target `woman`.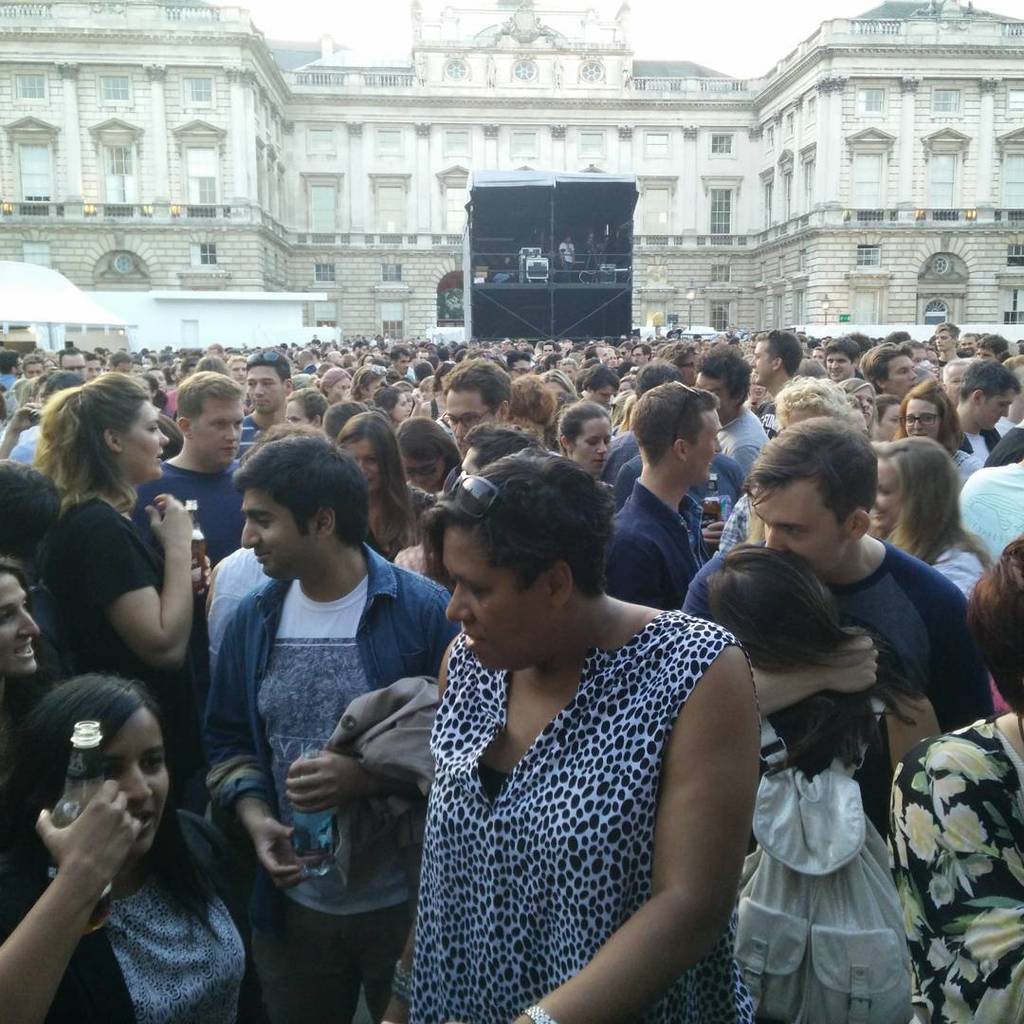
Target region: 355,417,776,1023.
